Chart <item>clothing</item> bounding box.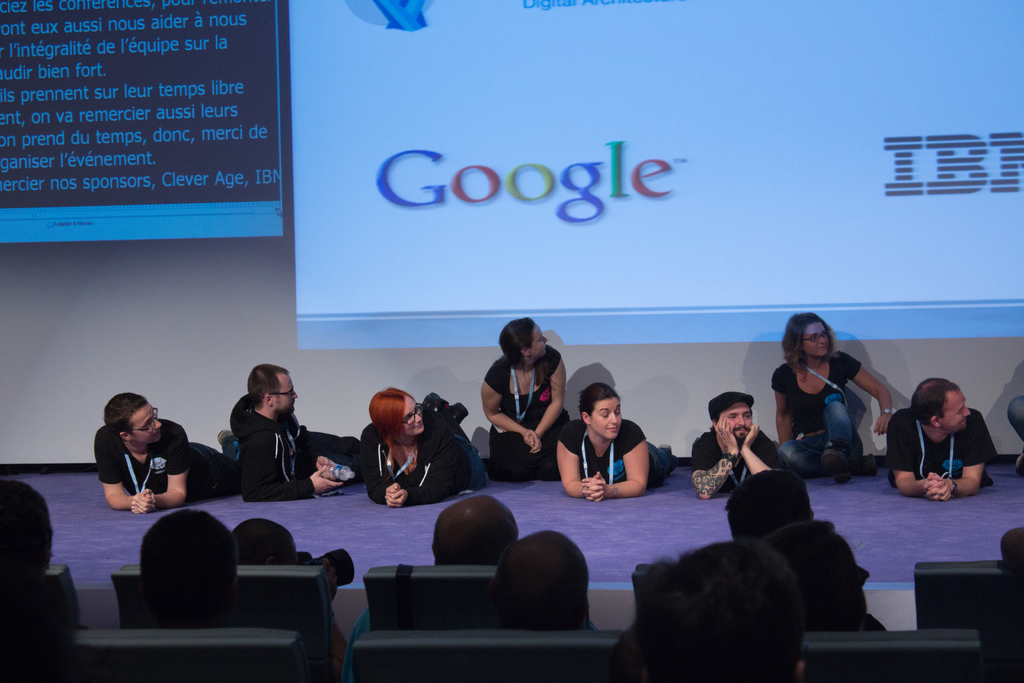
Charted: 228:402:367:499.
